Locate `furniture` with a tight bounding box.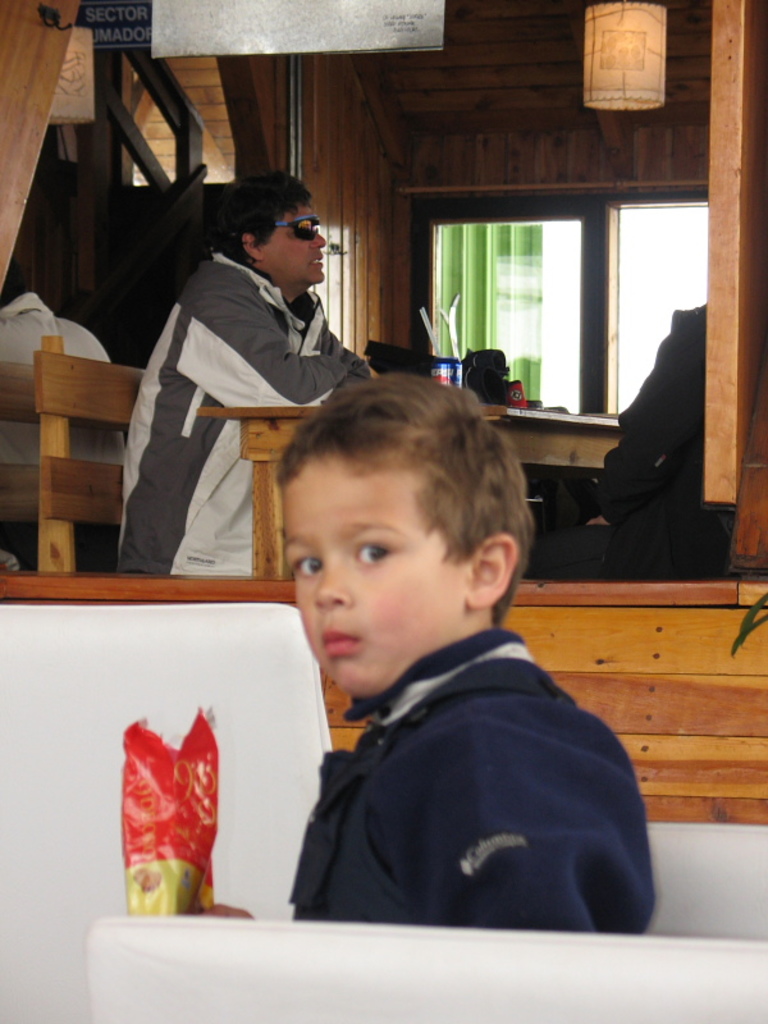
left=84, top=914, right=767, bottom=1023.
